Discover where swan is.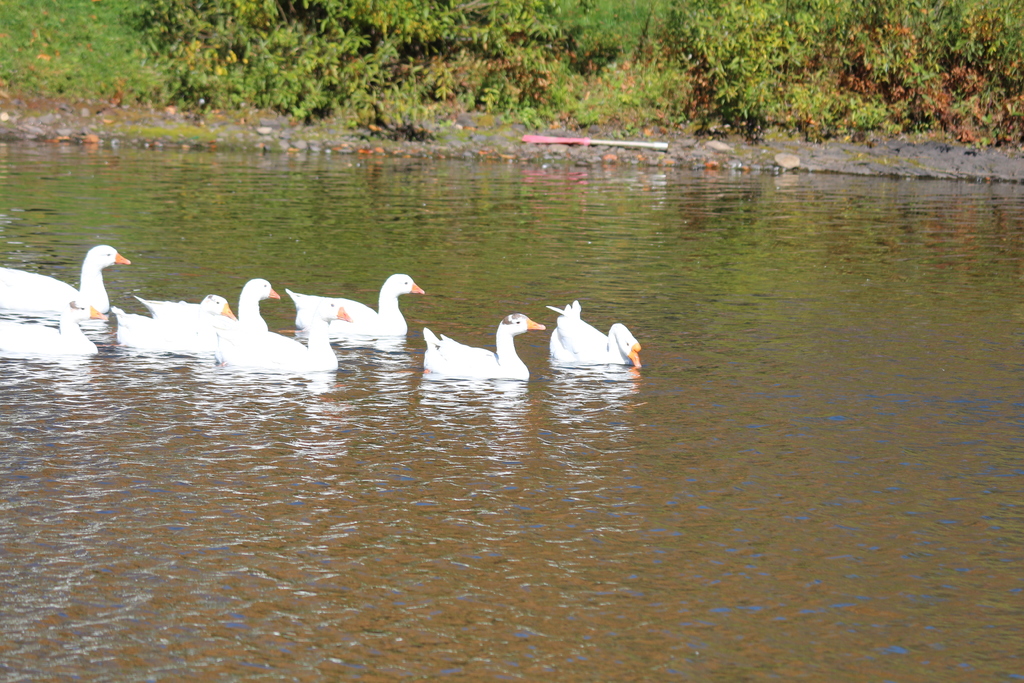
Discovered at pyautogui.locateOnScreen(543, 297, 649, 368).
